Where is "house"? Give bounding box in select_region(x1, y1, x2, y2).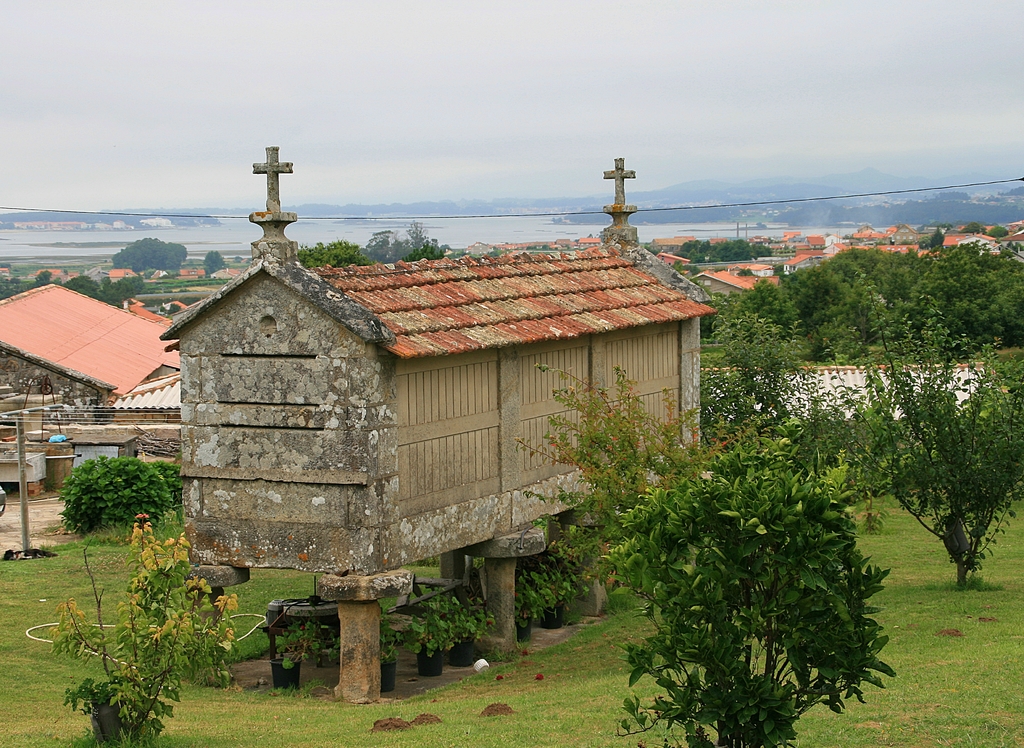
select_region(660, 254, 689, 268).
